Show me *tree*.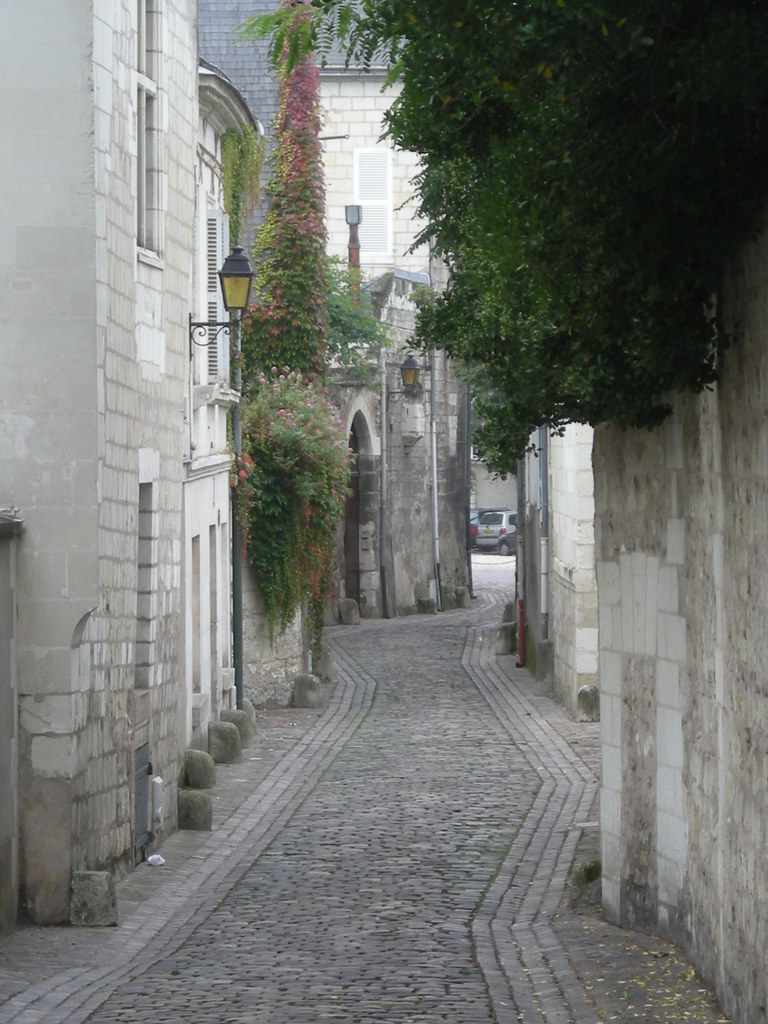
*tree* is here: 236,4,767,476.
